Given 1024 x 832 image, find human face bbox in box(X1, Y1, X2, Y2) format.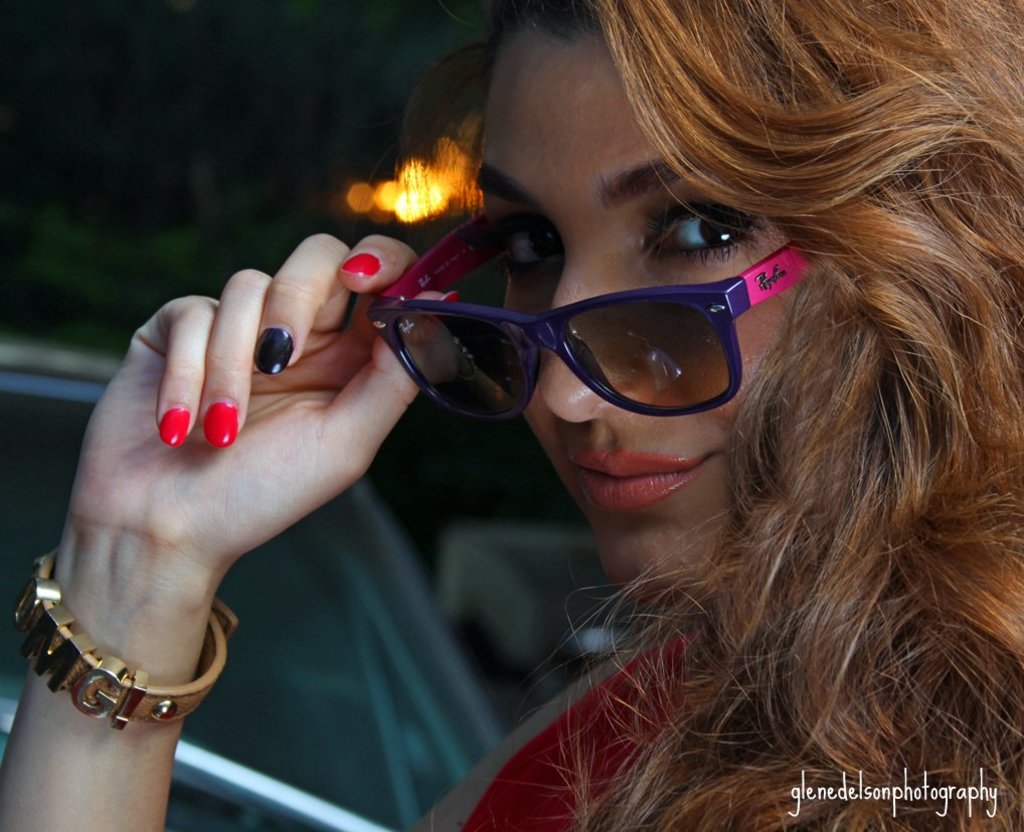
box(466, 25, 829, 603).
